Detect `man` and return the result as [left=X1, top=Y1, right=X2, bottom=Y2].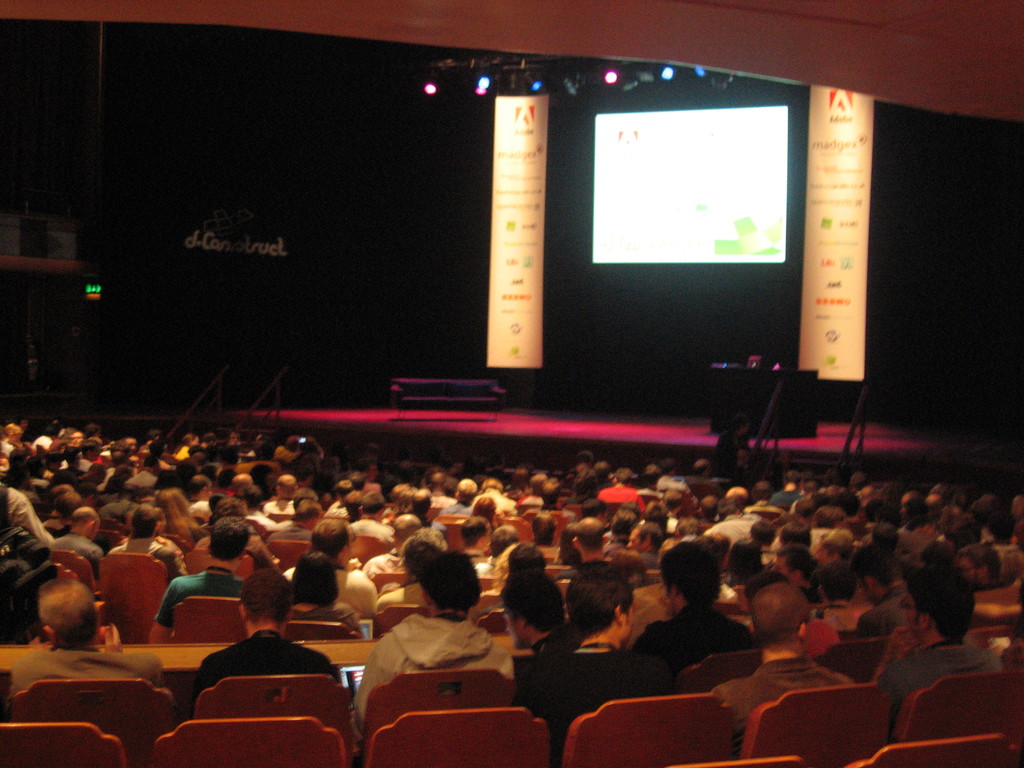
[left=869, top=570, right=986, bottom=726].
